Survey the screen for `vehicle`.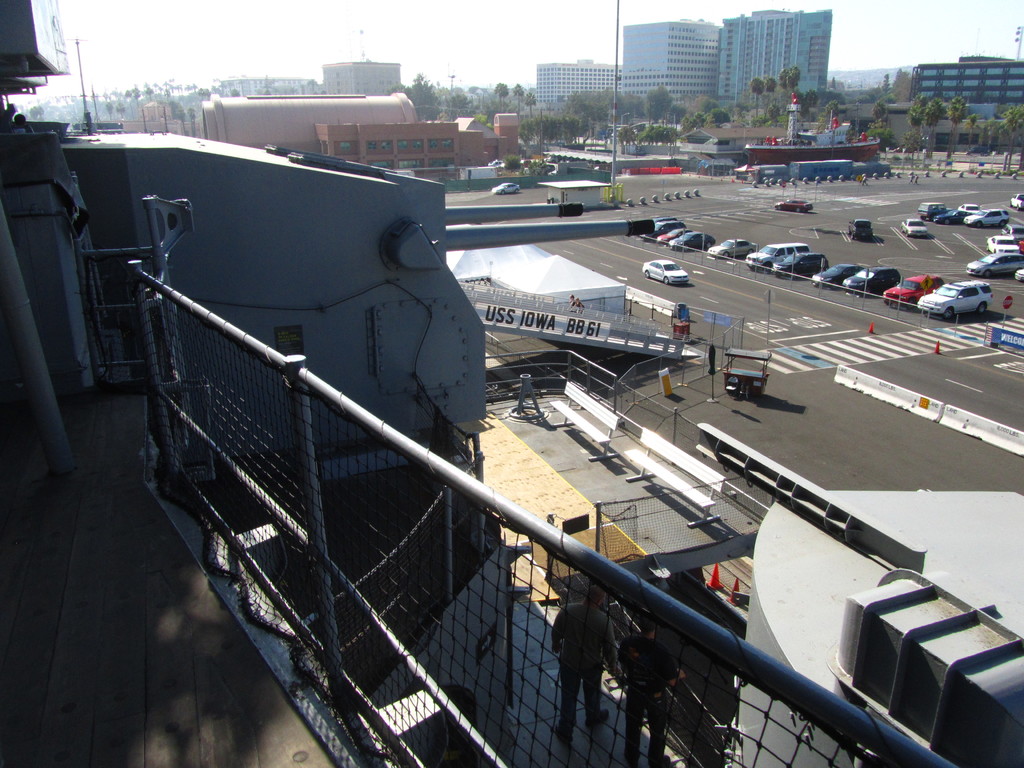
Survey found: 639:259:685:285.
